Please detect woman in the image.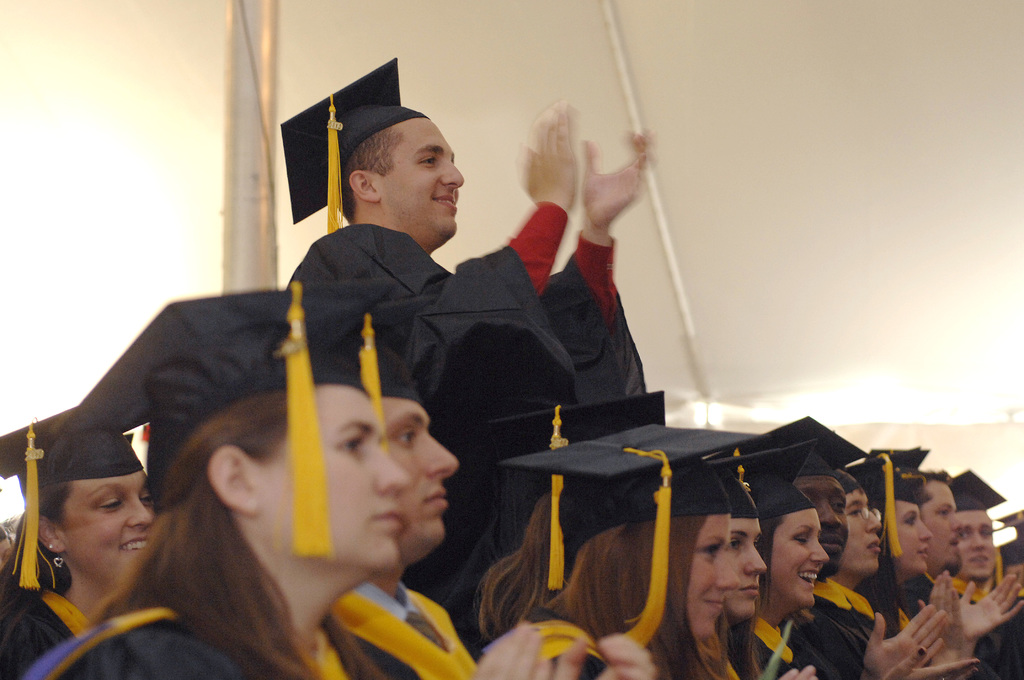
x1=845 y1=449 x2=1023 y2=665.
